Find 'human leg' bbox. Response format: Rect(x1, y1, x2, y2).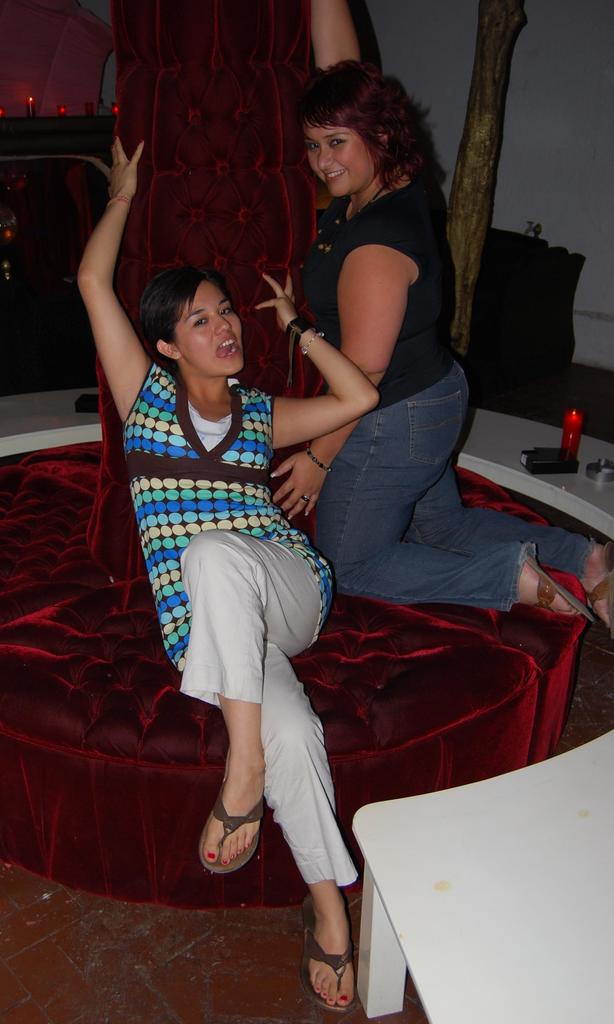
Rect(312, 359, 583, 621).
